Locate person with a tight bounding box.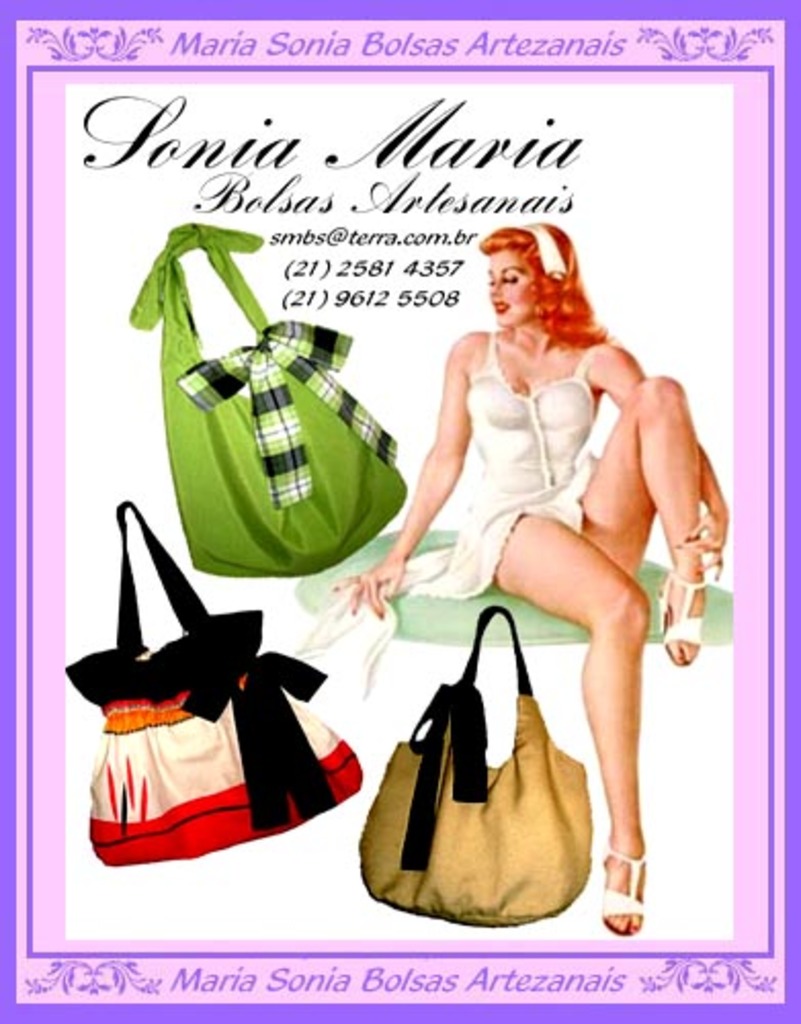
region(404, 199, 707, 858).
